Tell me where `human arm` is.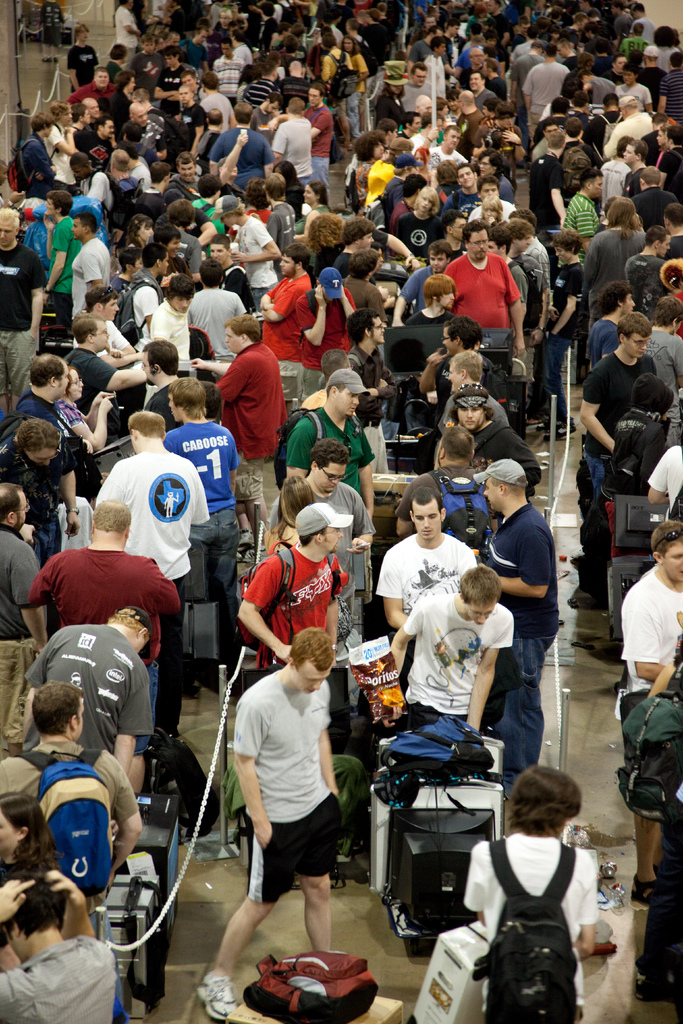
`human arm` is at box=[576, 366, 618, 456].
